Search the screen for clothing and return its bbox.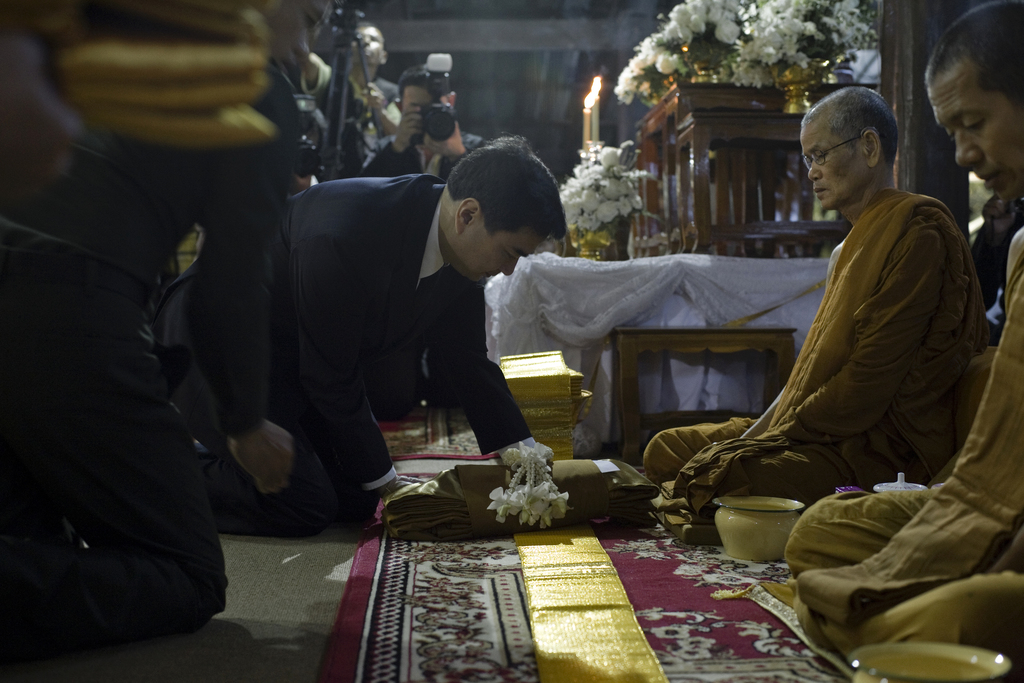
Found: <box>362,135,481,173</box>.
